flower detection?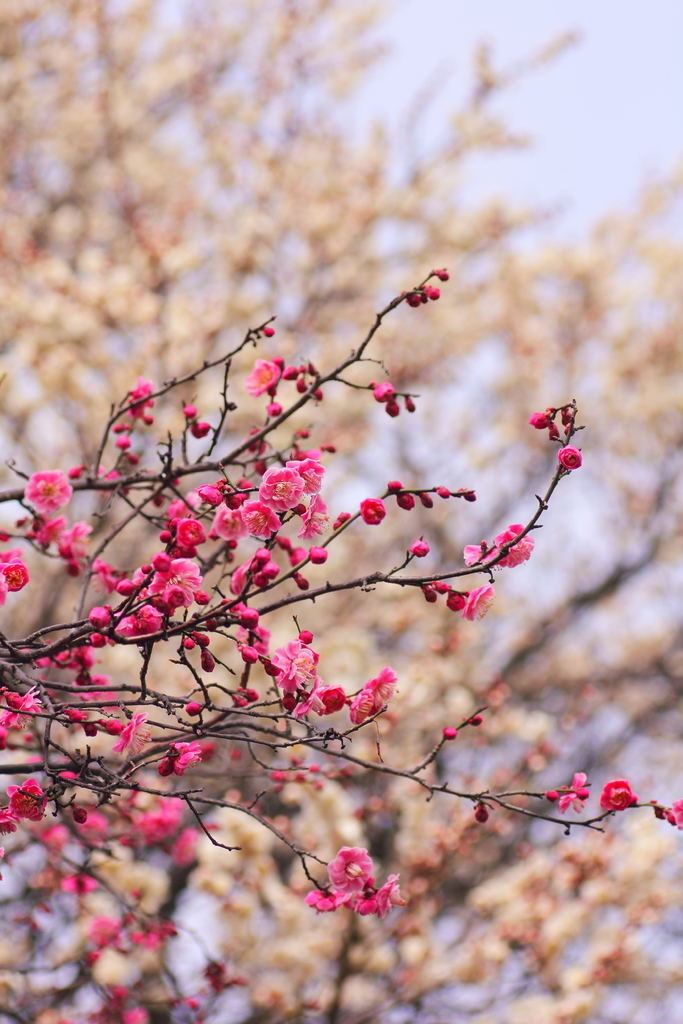
left=6, top=776, right=48, bottom=820
